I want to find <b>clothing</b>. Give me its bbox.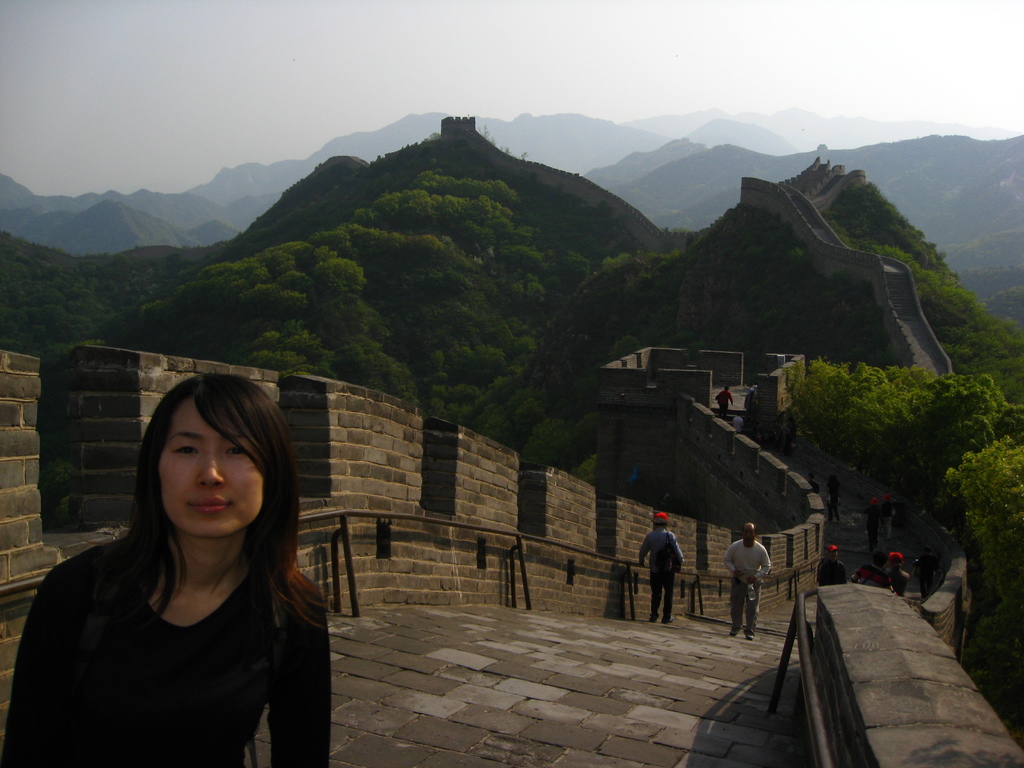
bbox(714, 388, 735, 421).
